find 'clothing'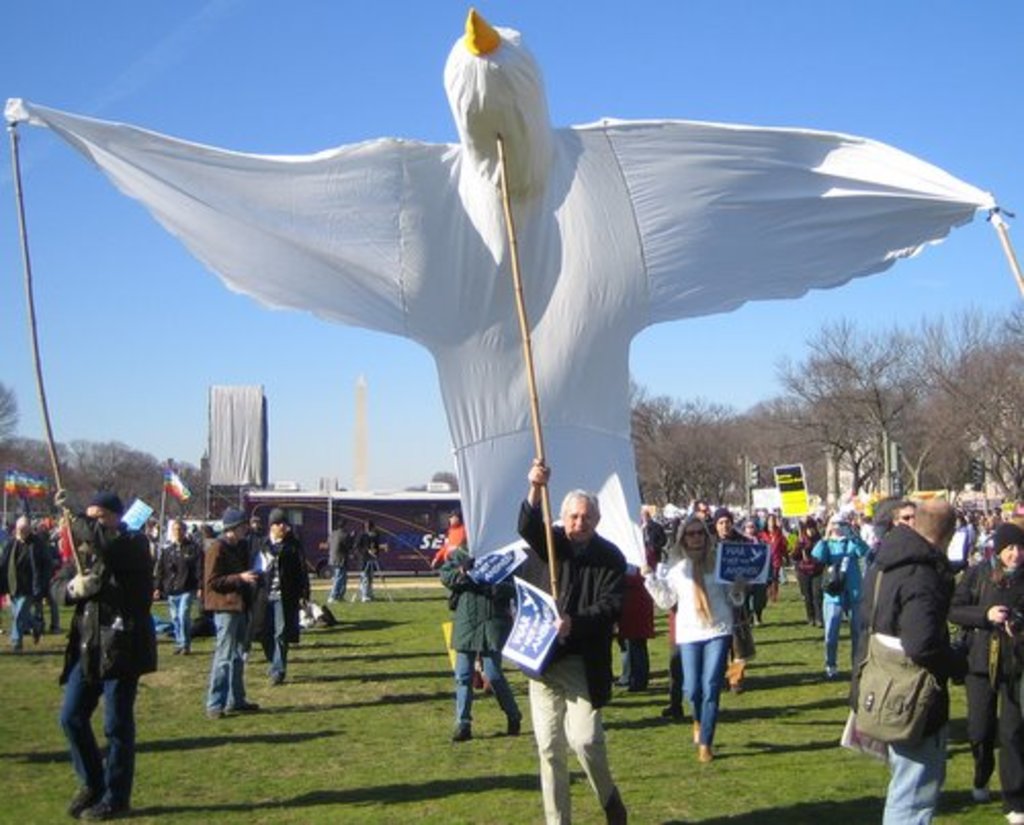
crop(199, 540, 254, 714)
